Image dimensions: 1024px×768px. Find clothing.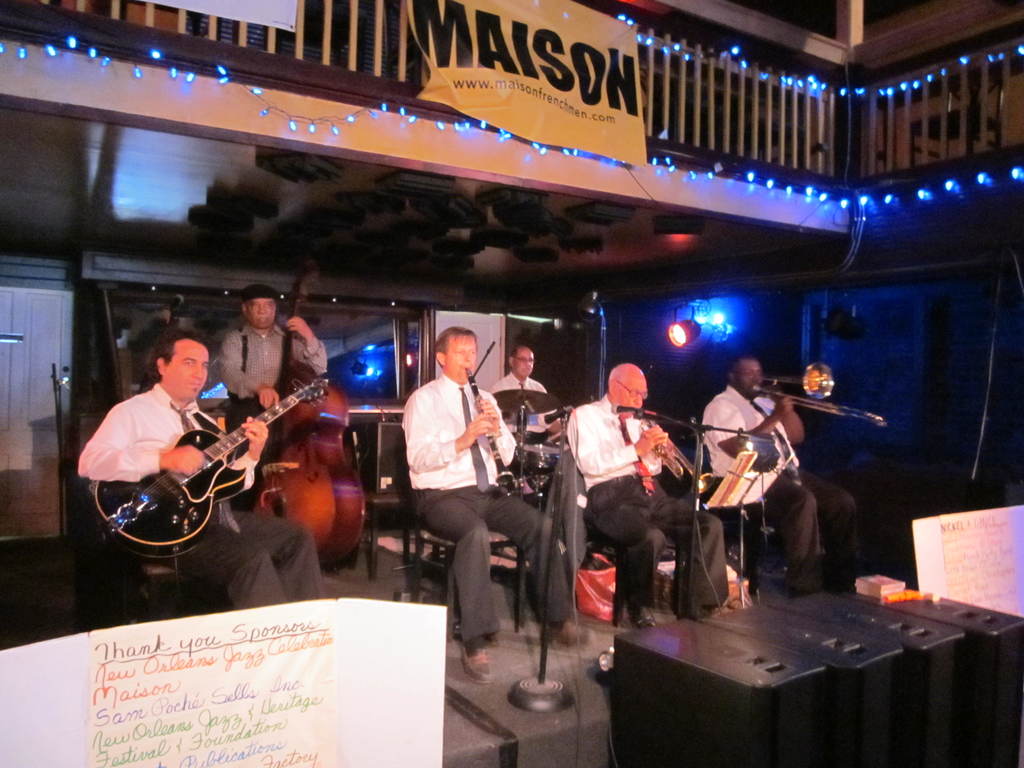
Rect(706, 388, 862, 591).
